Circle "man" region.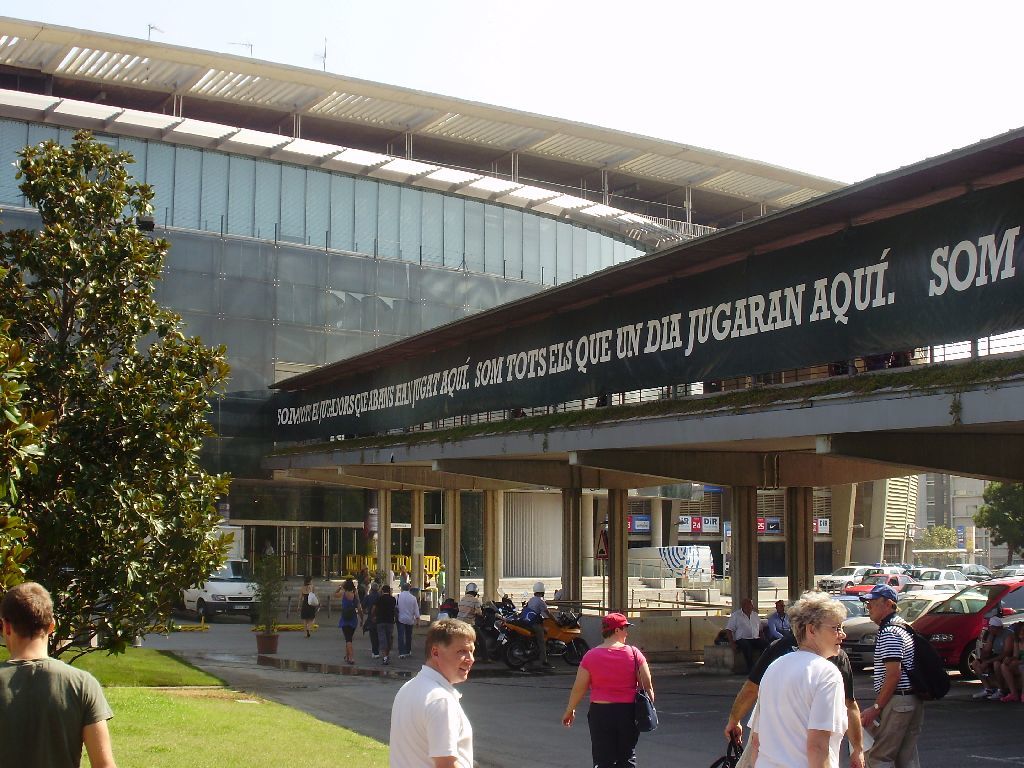
Region: region(862, 586, 928, 767).
